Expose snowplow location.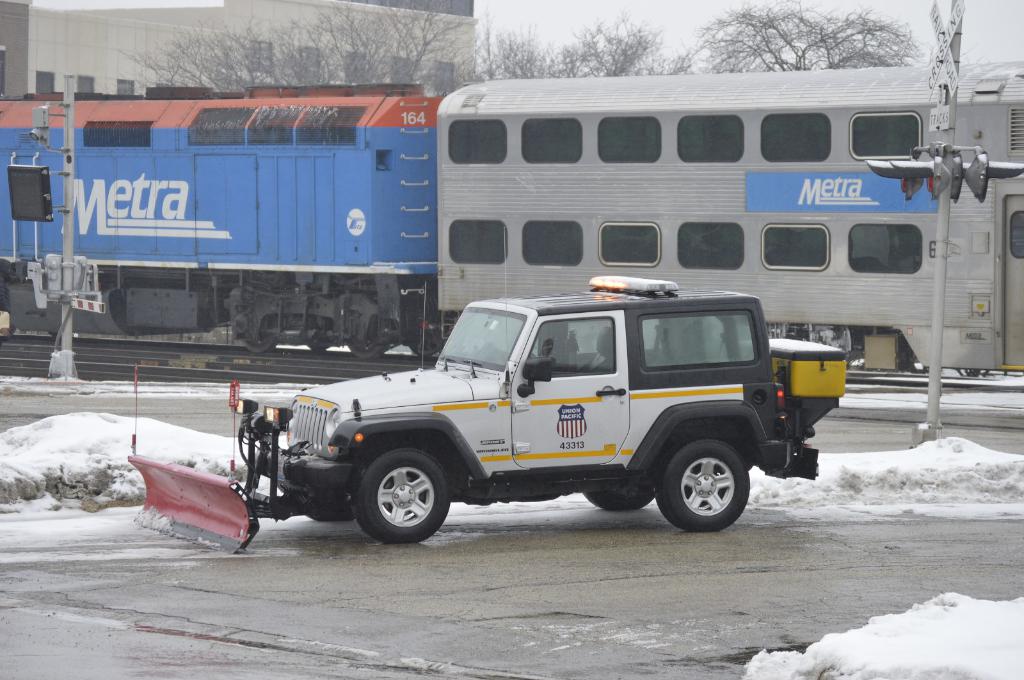
Exposed at x1=124 y1=273 x2=849 y2=562.
